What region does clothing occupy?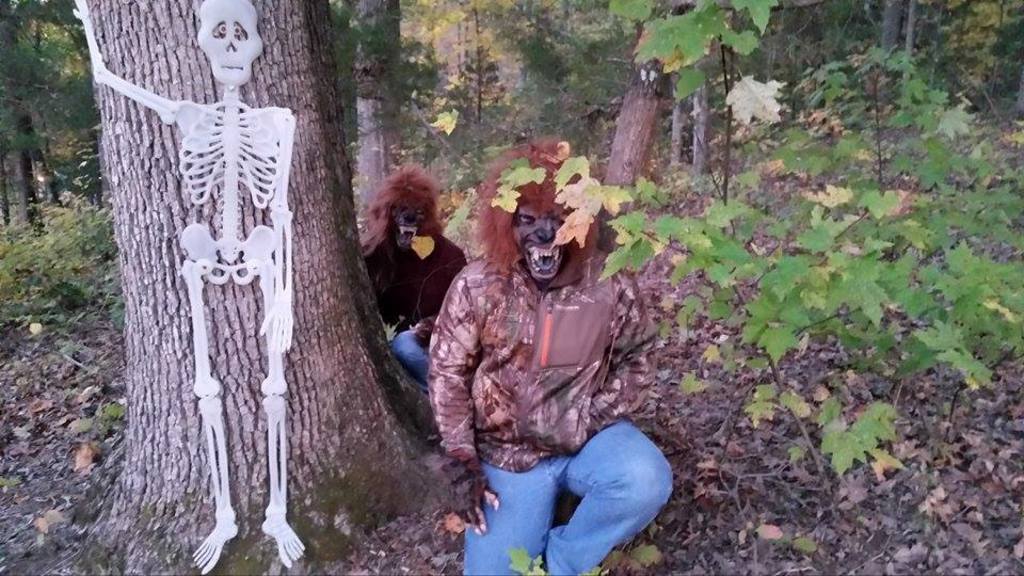
(x1=417, y1=245, x2=675, y2=575).
